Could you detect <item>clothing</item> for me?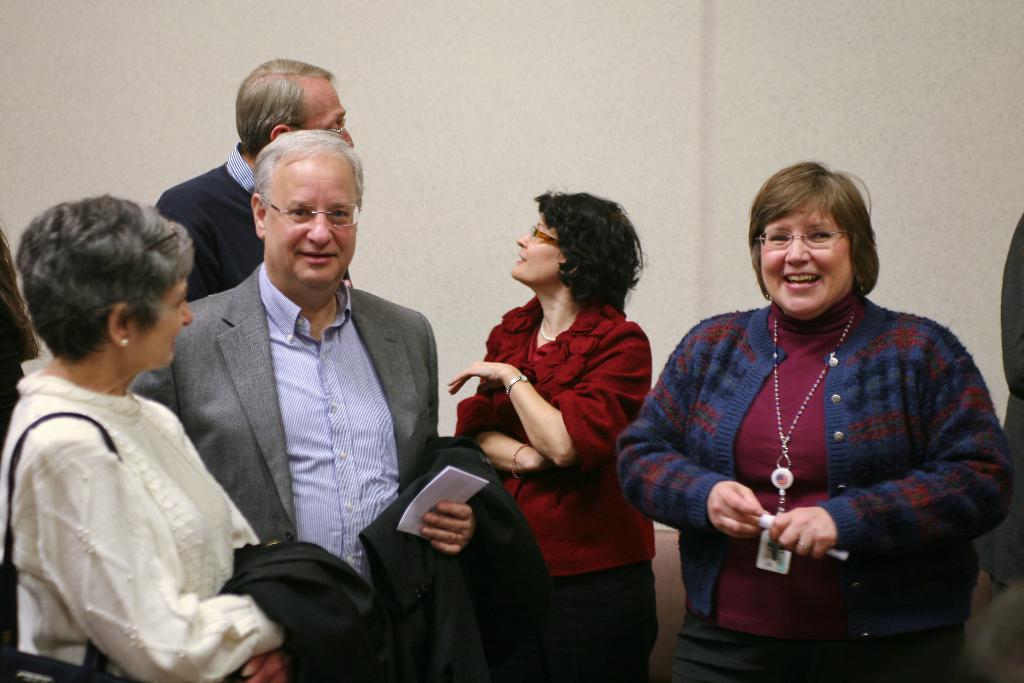
Detection result: Rect(145, 140, 269, 294).
